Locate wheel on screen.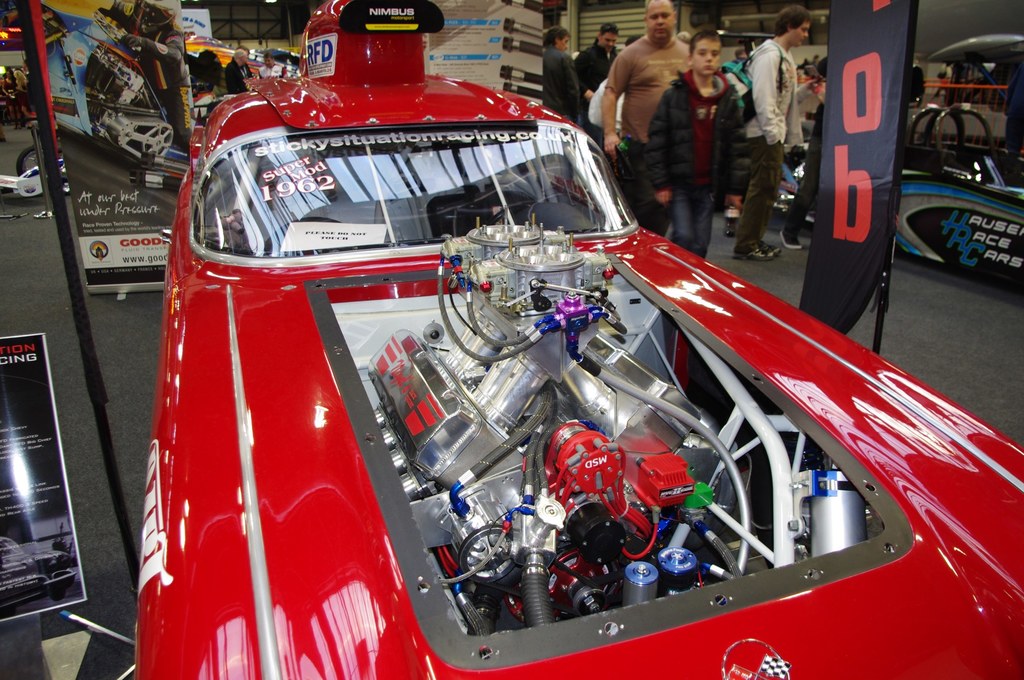
On screen at {"left": 17, "top": 147, "right": 37, "bottom": 175}.
